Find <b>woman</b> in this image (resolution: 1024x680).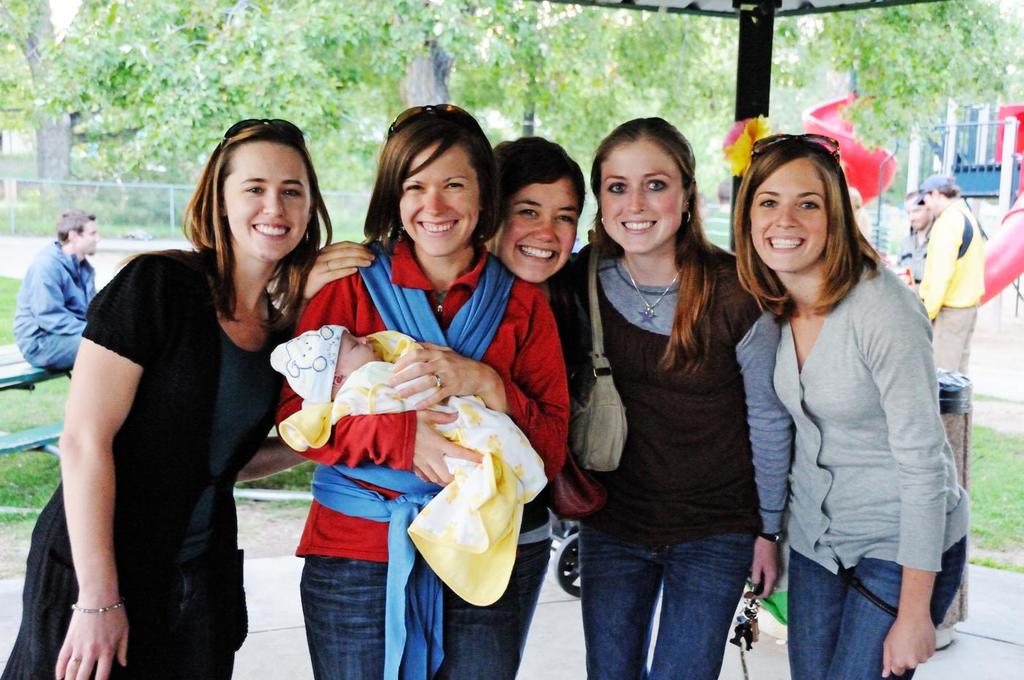
detection(273, 102, 571, 679).
